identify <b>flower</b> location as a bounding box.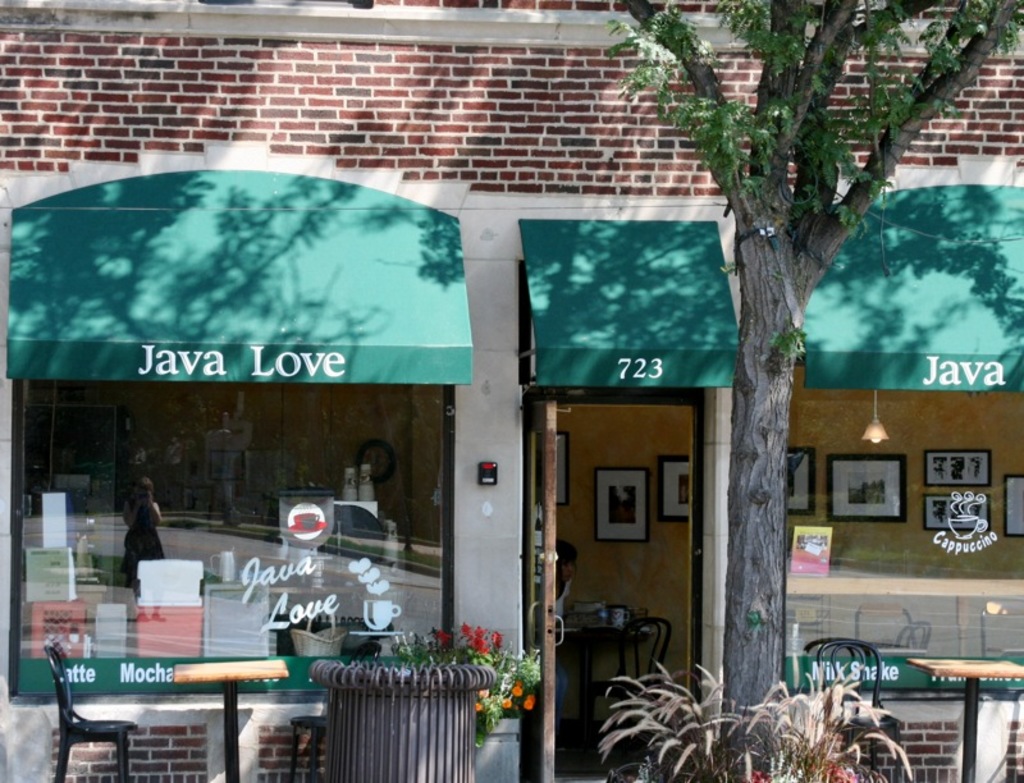
(x1=512, y1=683, x2=525, y2=697).
